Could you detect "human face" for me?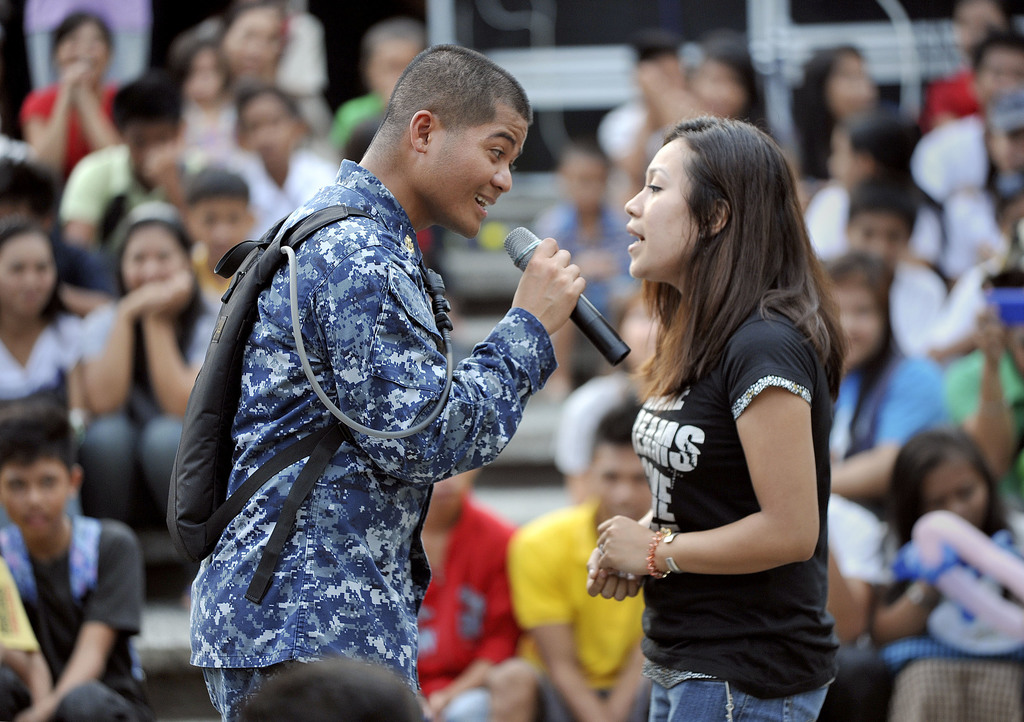
Detection result: [x1=836, y1=285, x2=882, y2=371].
